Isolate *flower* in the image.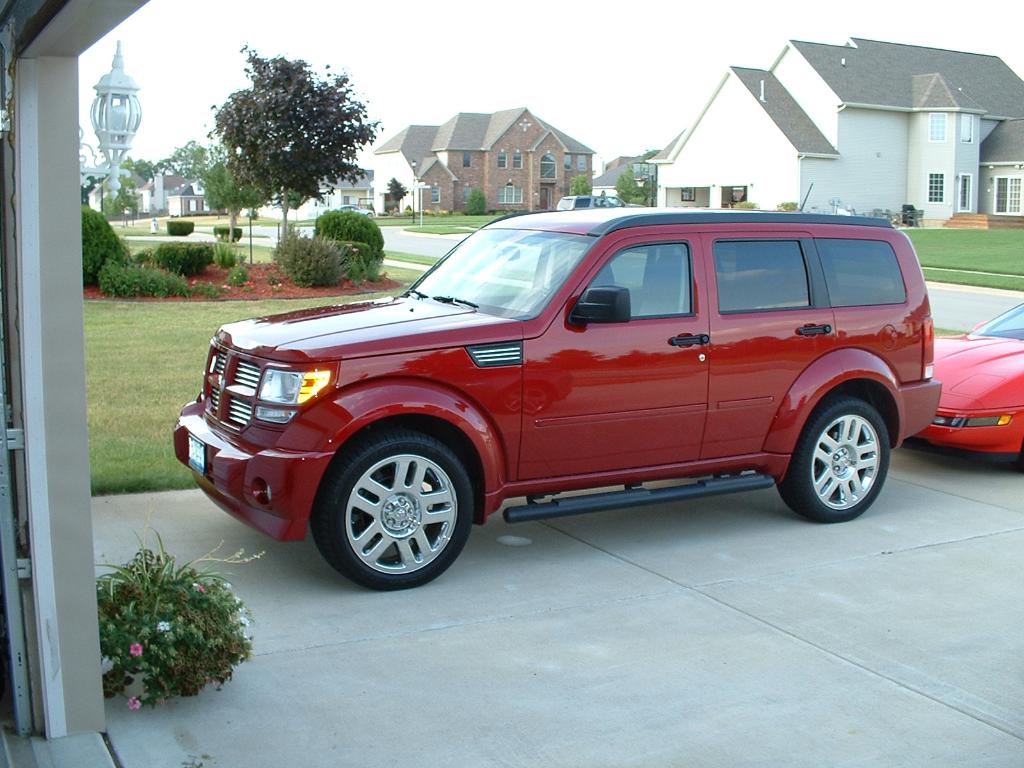
Isolated region: bbox=(152, 620, 171, 634).
